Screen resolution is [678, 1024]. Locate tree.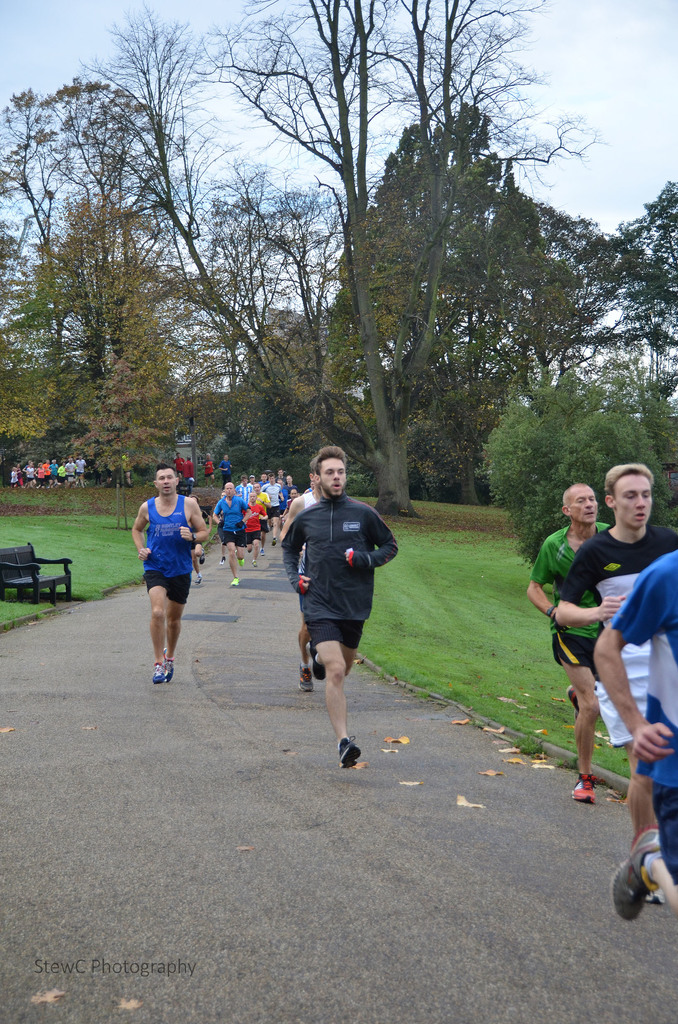
Rect(546, 163, 677, 416).
